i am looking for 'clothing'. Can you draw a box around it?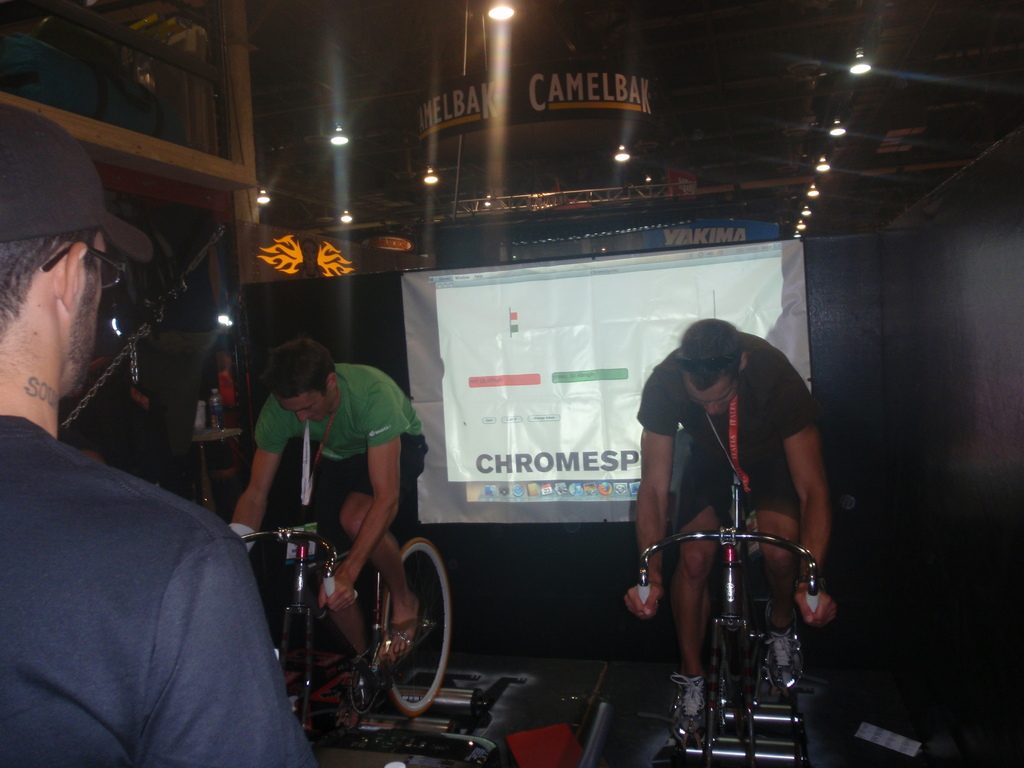
Sure, the bounding box is box=[637, 330, 814, 532].
